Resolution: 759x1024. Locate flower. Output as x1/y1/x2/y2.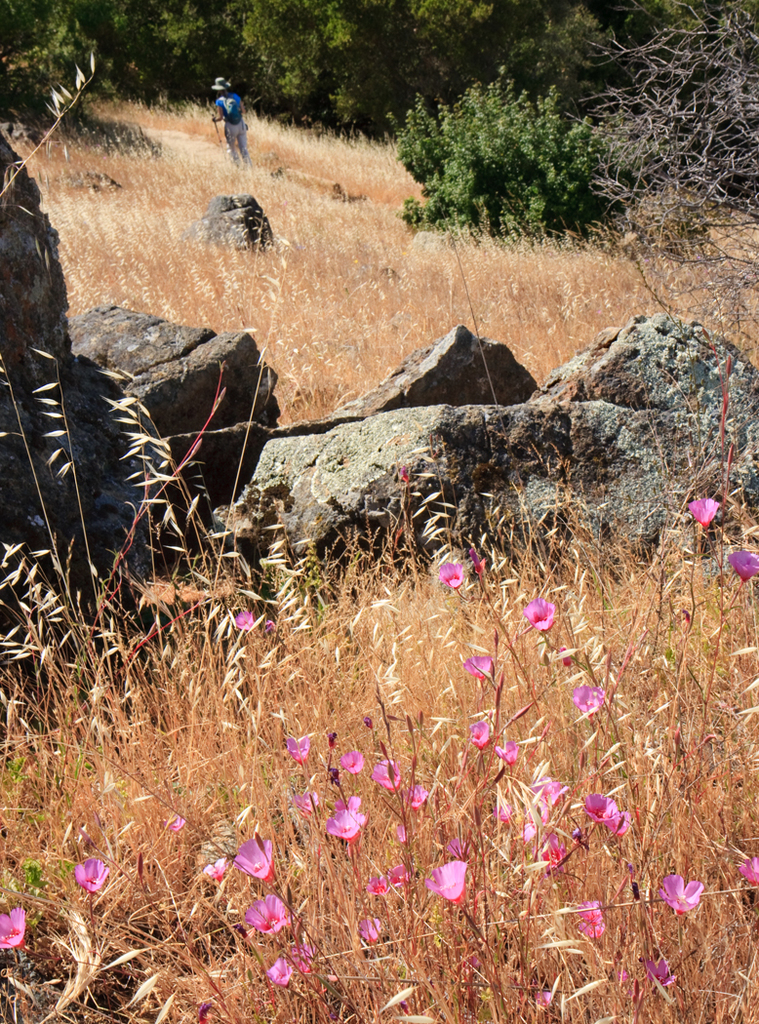
656/872/702/916.
